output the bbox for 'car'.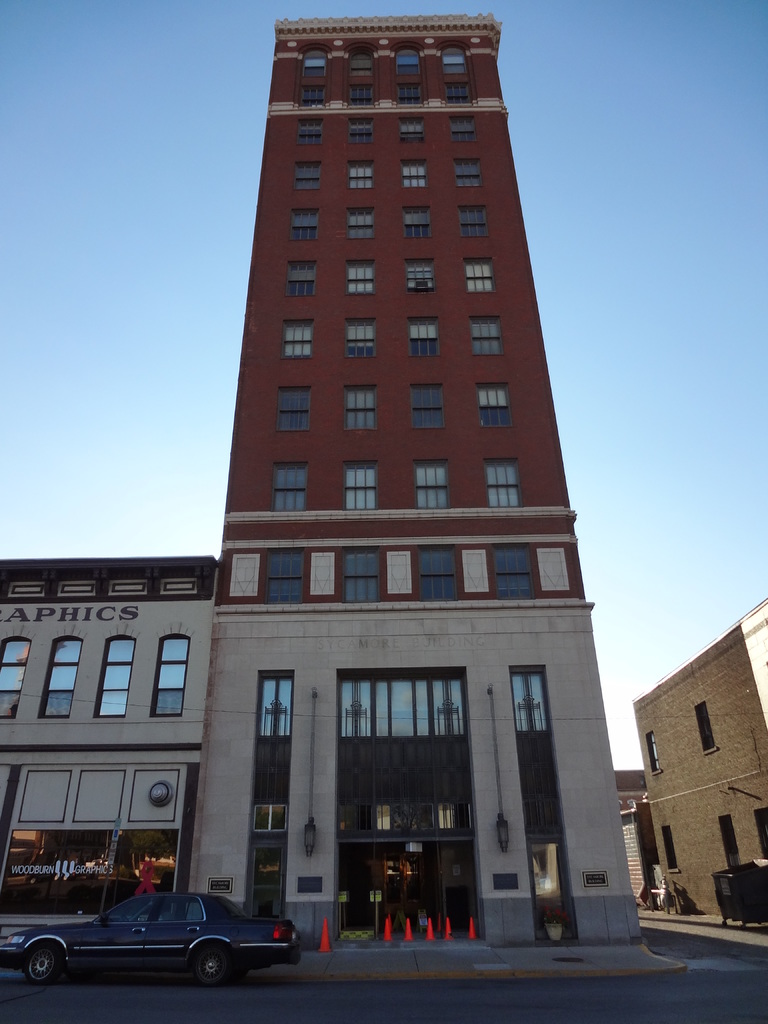
<bbox>24, 884, 301, 982</bbox>.
